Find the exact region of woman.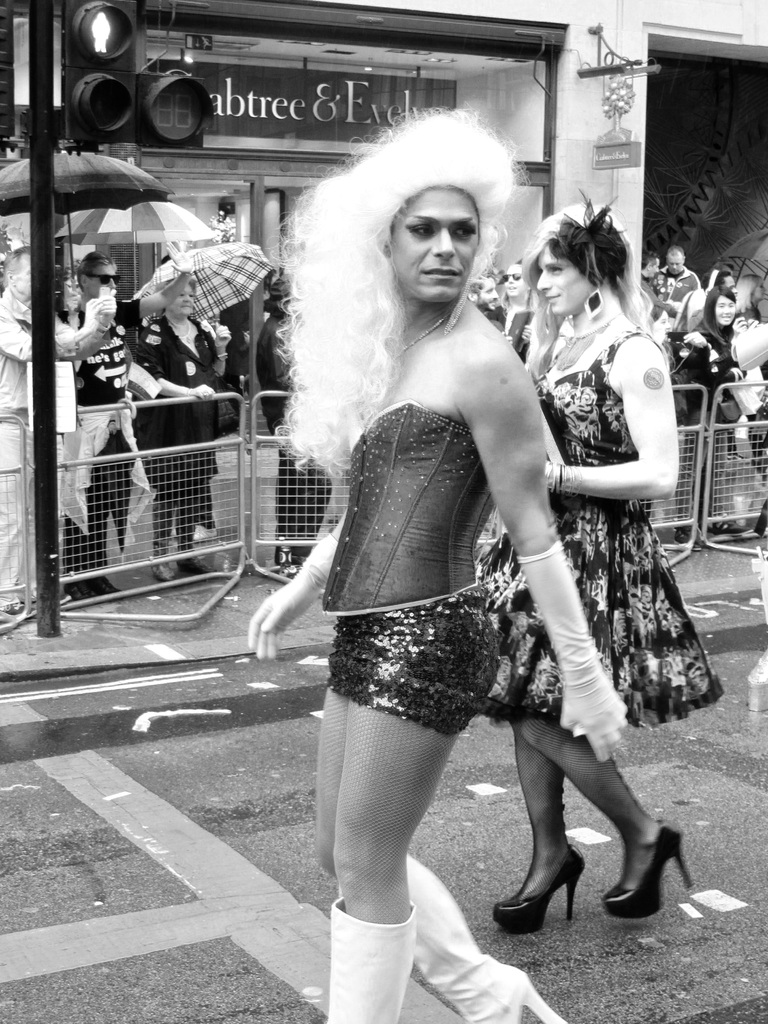
Exact region: (137, 278, 226, 581).
